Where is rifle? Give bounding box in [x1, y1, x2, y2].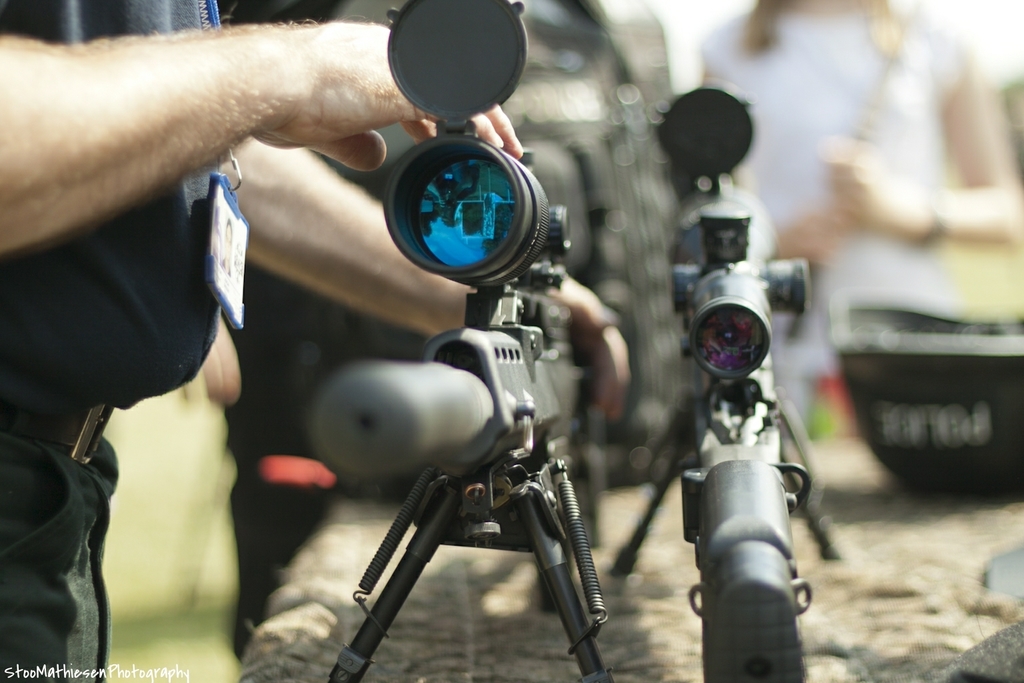
[297, 0, 617, 682].
